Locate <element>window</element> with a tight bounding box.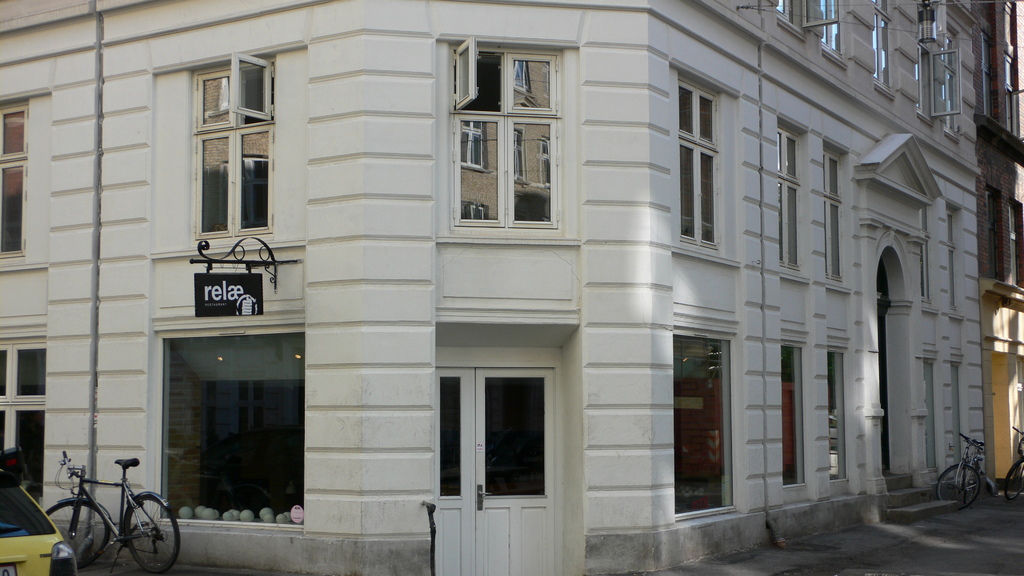
crop(947, 204, 964, 315).
